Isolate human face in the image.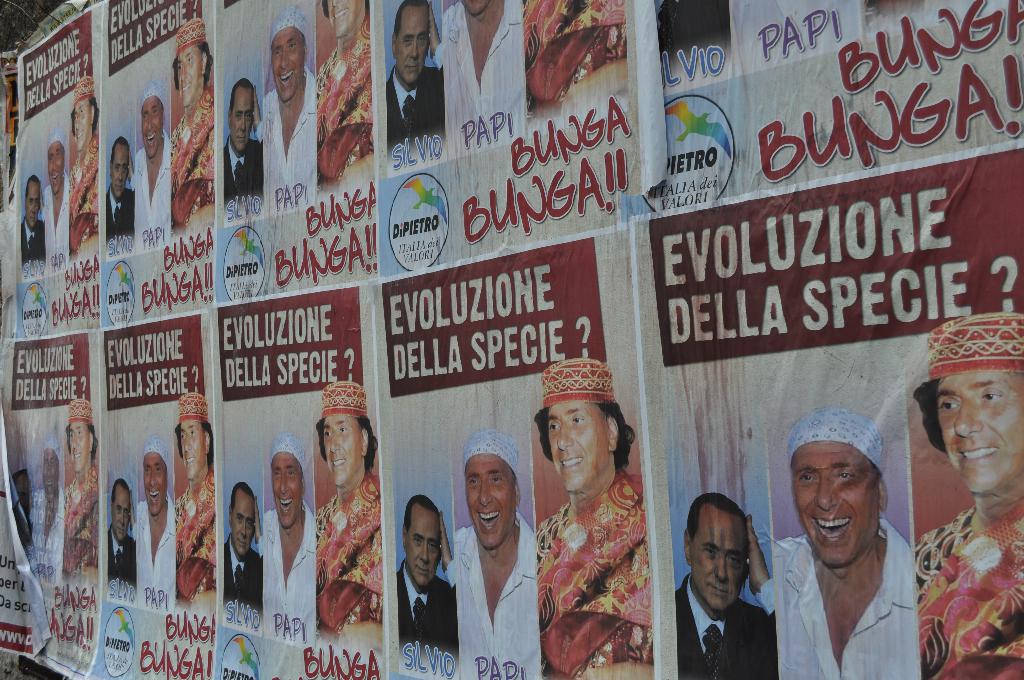
Isolated region: 181,421,206,476.
